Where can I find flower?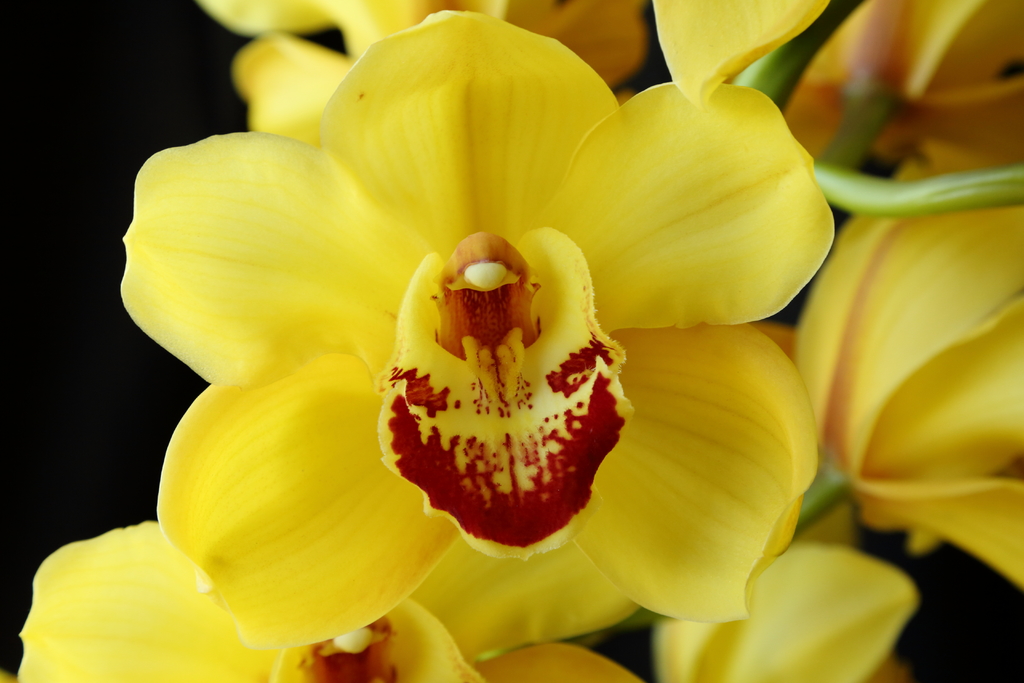
You can find it at {"left": 20, "top": 520, "right": 674, "bottom": 682}.
